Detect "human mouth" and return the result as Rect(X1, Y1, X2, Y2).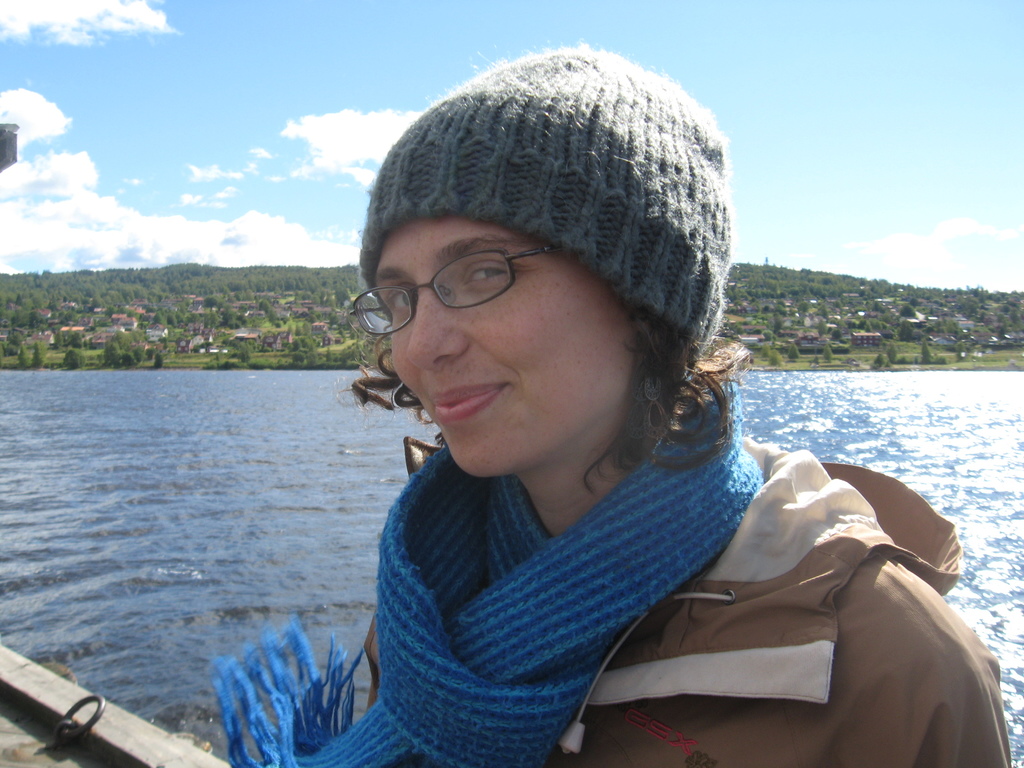
Rect(428, 383, 508, 423).
